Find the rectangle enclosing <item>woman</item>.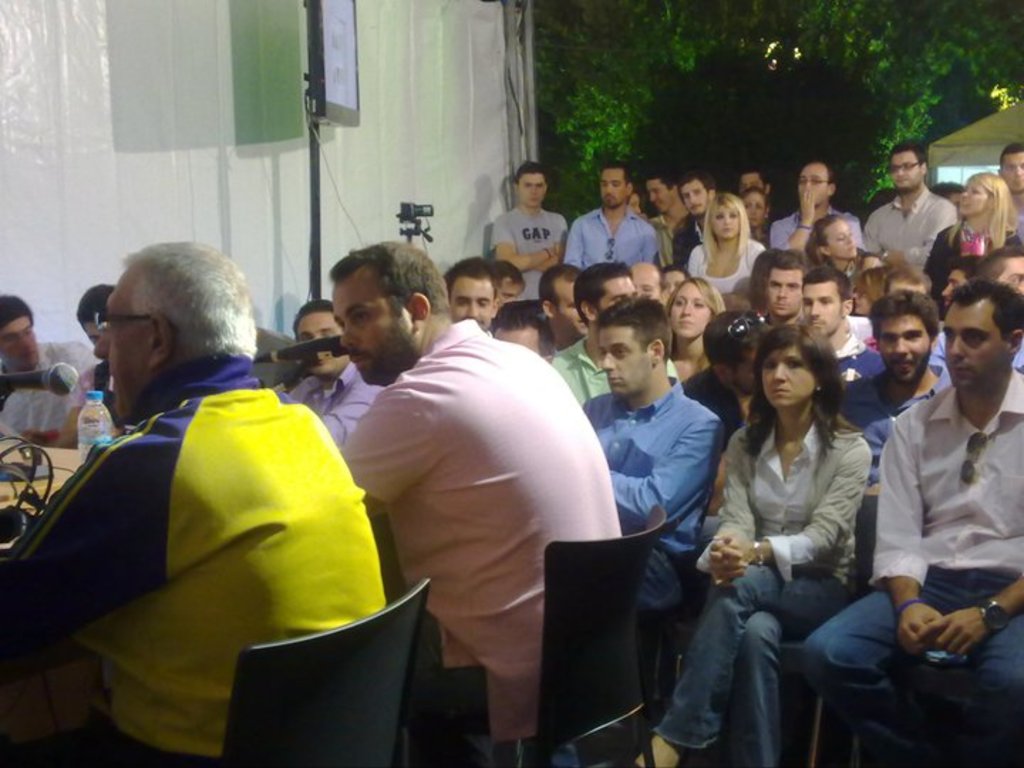
{"left": 663, "top": 274, "right": 735, "bottom": 387}.
